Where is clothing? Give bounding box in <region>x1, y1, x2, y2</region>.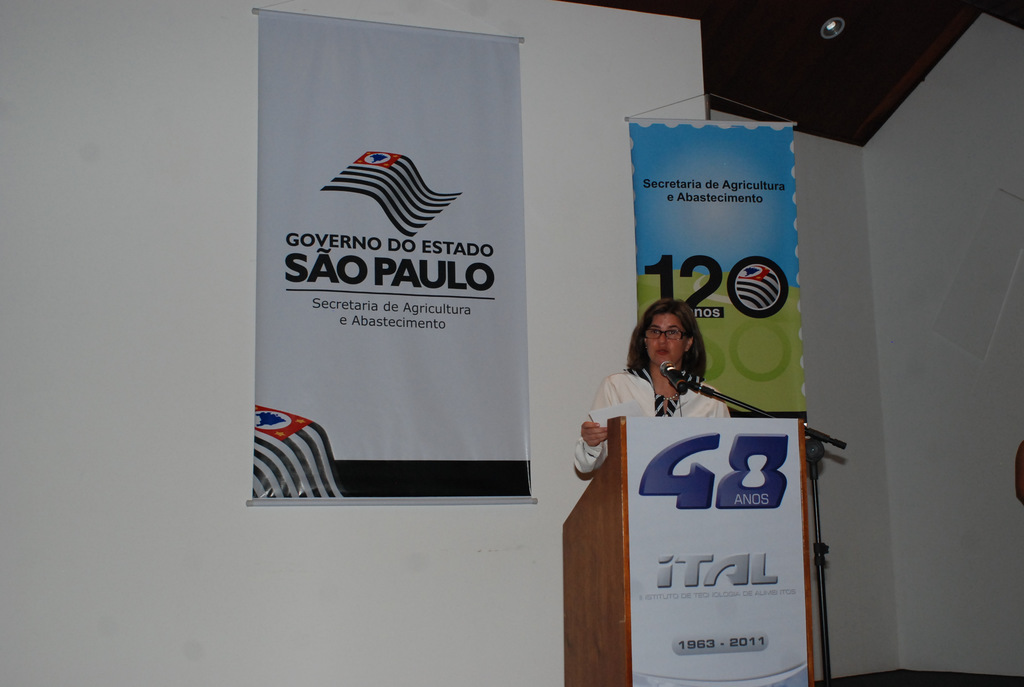
<region>576, 360, 732, 479</region>.
